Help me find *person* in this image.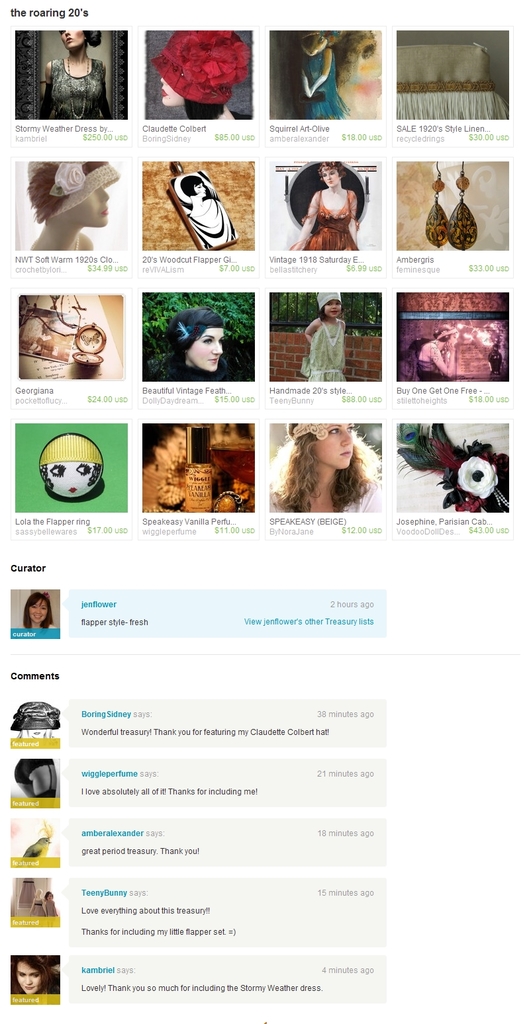
Found it: region(165, 306, 231, 383).
